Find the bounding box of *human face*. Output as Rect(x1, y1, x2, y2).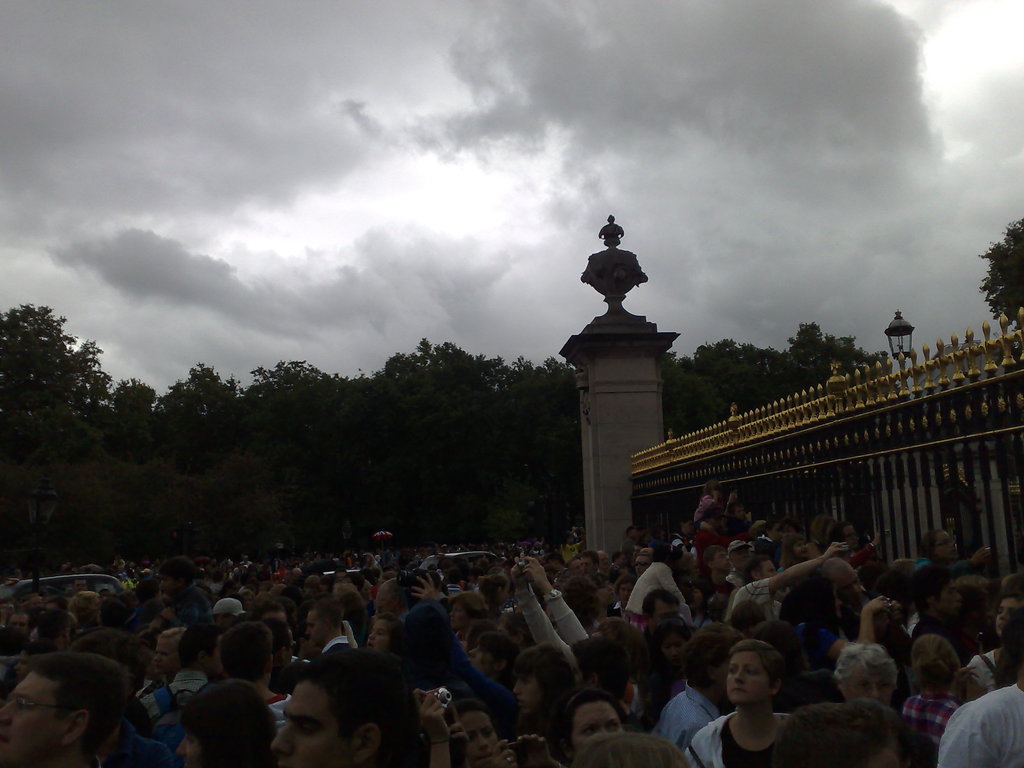
Rect(846, 672, 892, 703).
